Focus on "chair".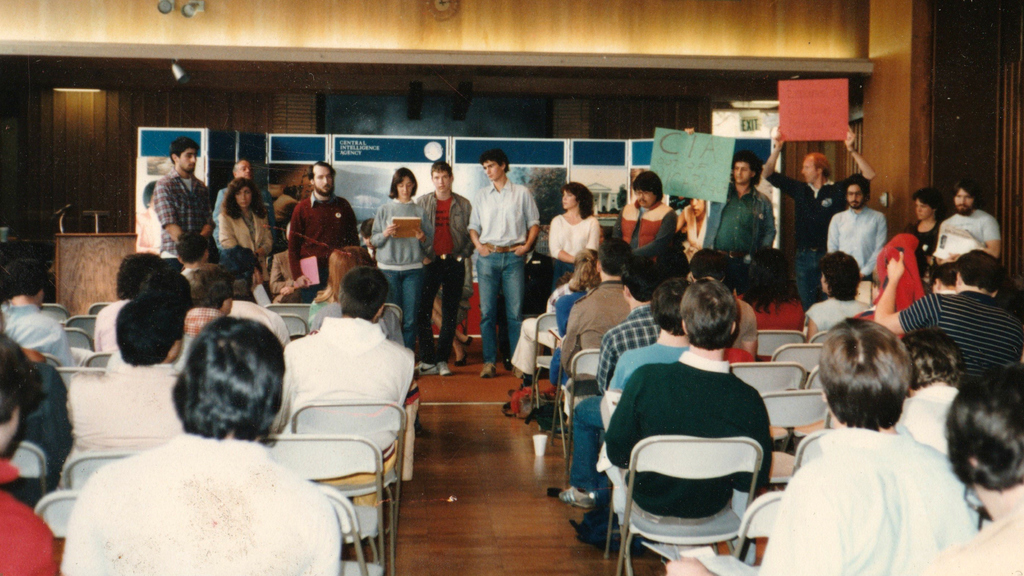
Focused at bbox=(280, 314, 310, 337).
